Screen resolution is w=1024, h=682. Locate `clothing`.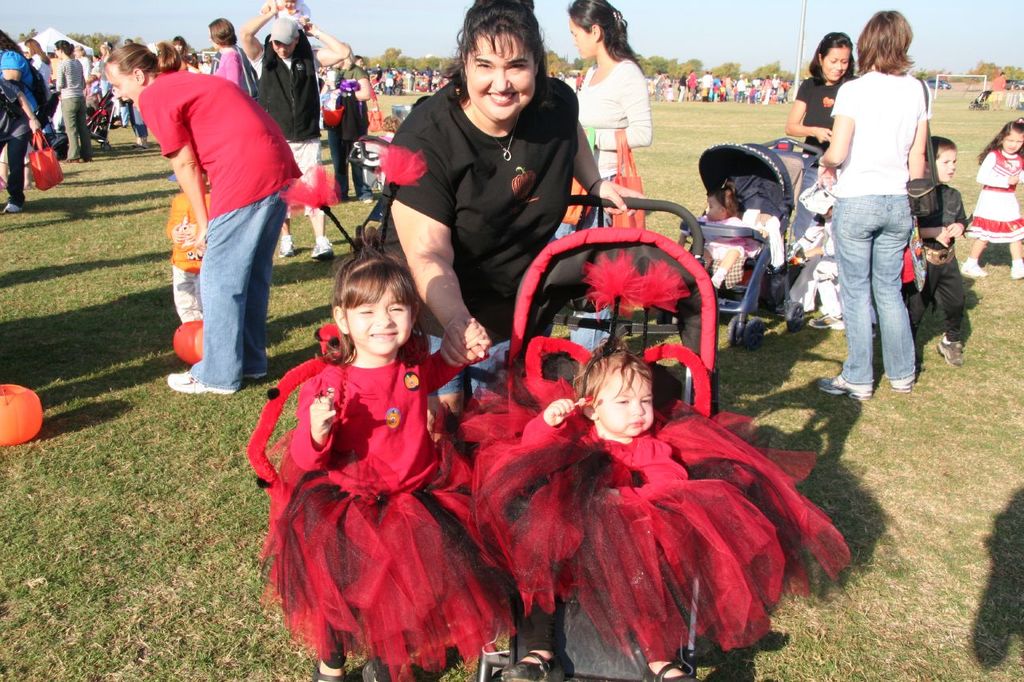
135 70 304 385.
